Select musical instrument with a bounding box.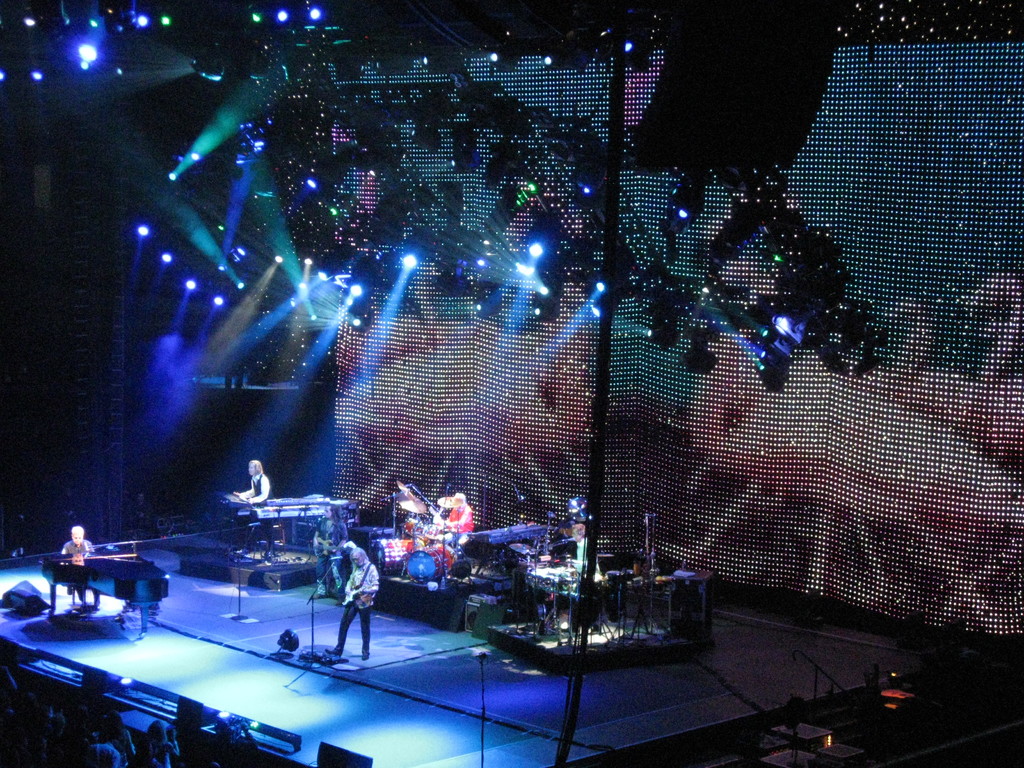
pyautogui.locateOnScreen(334, 579, 372, 609).
